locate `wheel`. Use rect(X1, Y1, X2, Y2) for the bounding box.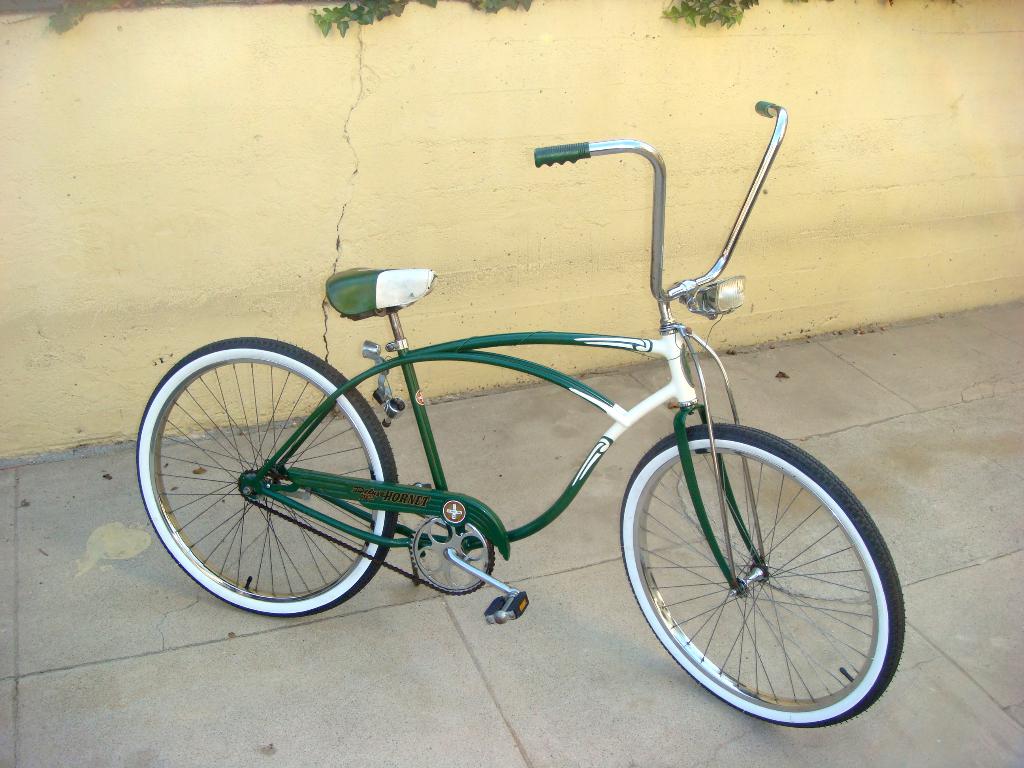
rect(618, 423, 904, 731).
